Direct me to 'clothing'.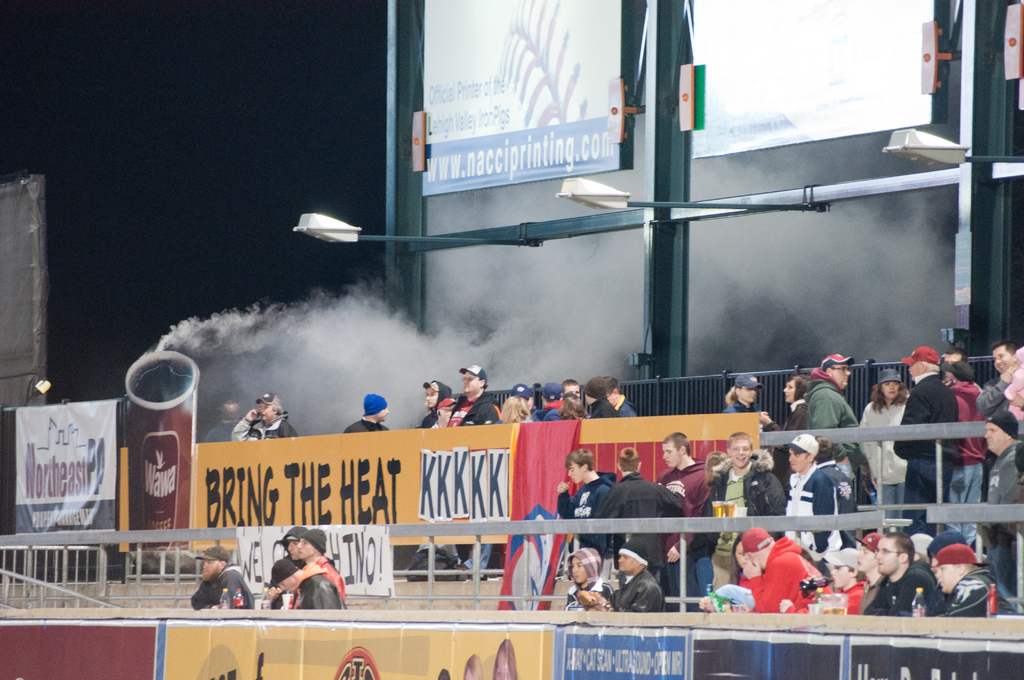
Direction: bbox=(753, 395, 815, 430).
